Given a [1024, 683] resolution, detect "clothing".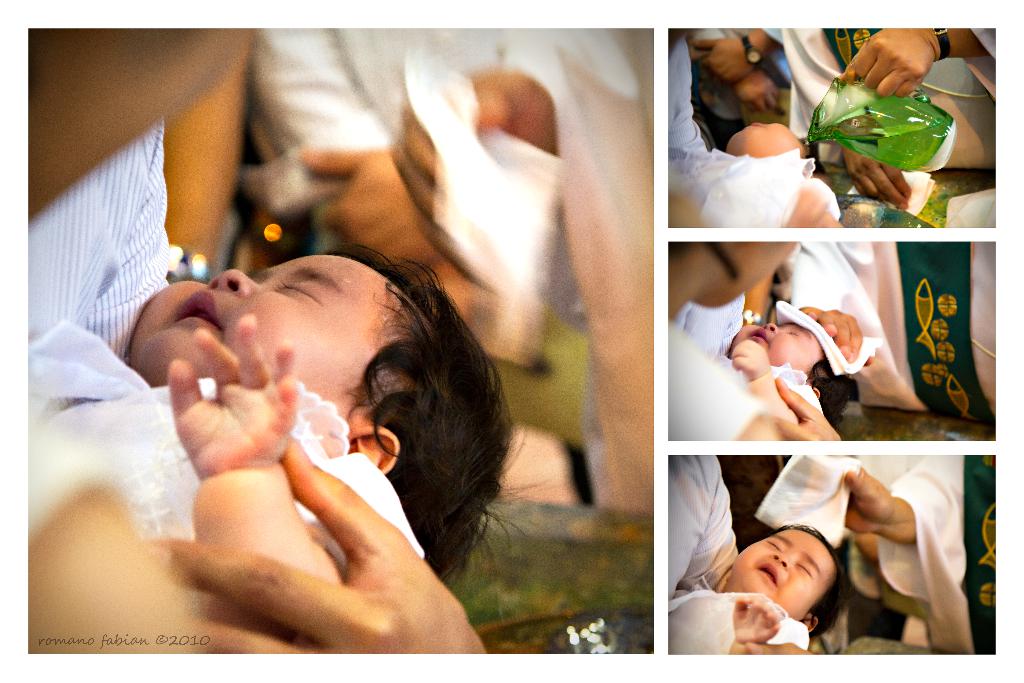
(251,28,583,445).
